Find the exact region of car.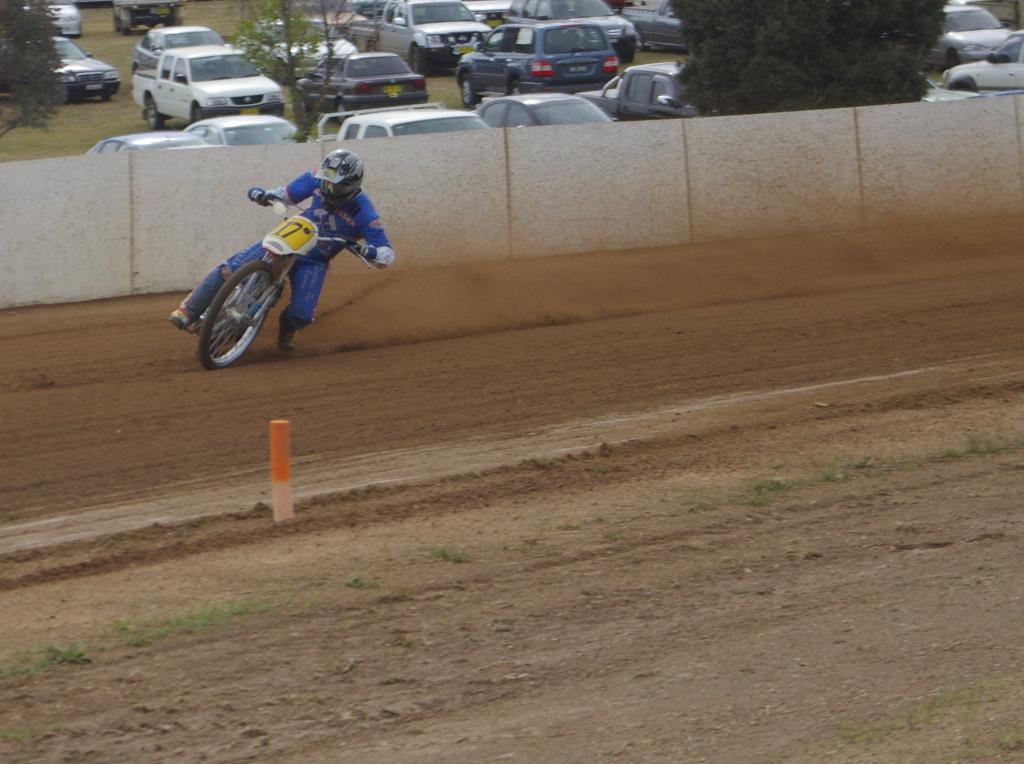
Exact region: Rect(920, 2, 1012, 68).
